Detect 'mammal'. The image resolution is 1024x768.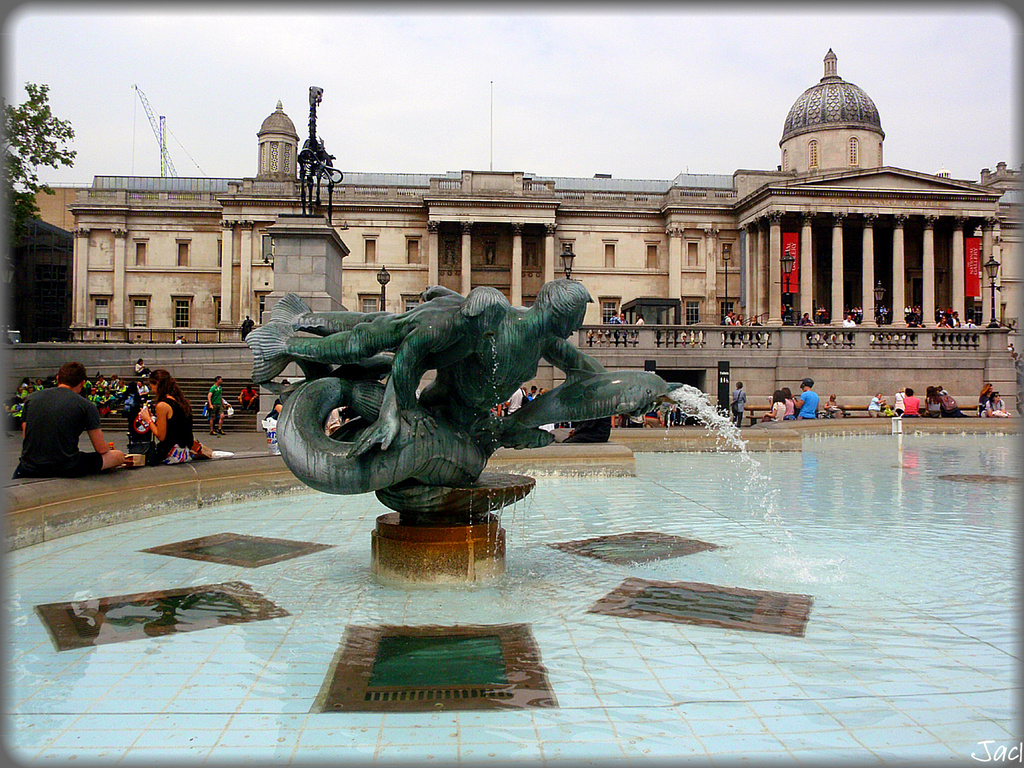
x1=621, y1=411, x2=648, y2=430.
